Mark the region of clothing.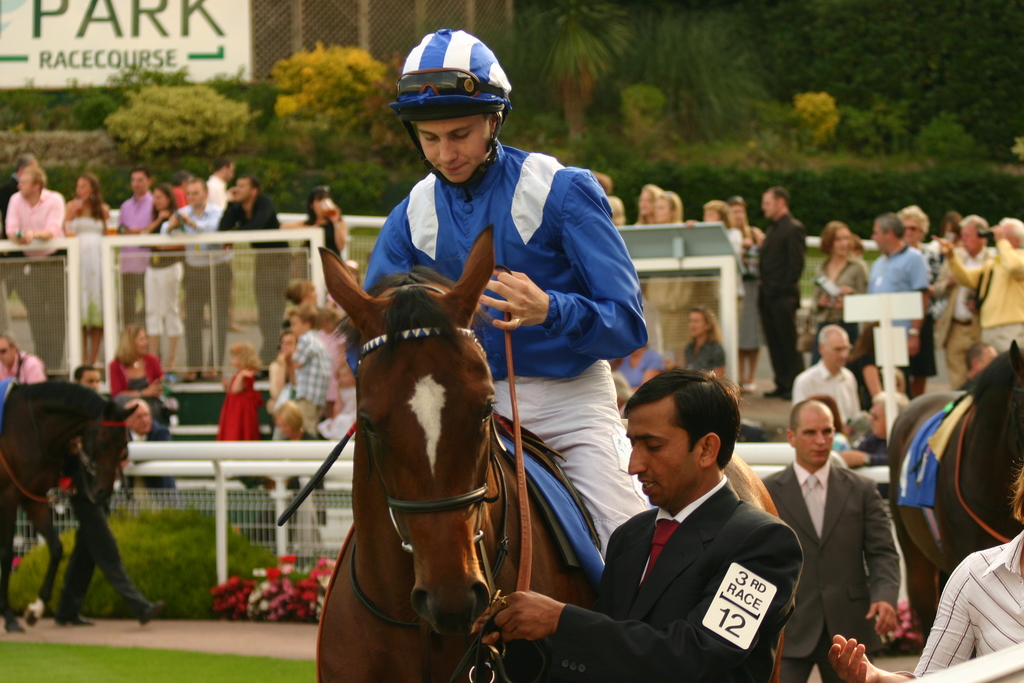
Region: BBox(754, 461, 902, 680).
